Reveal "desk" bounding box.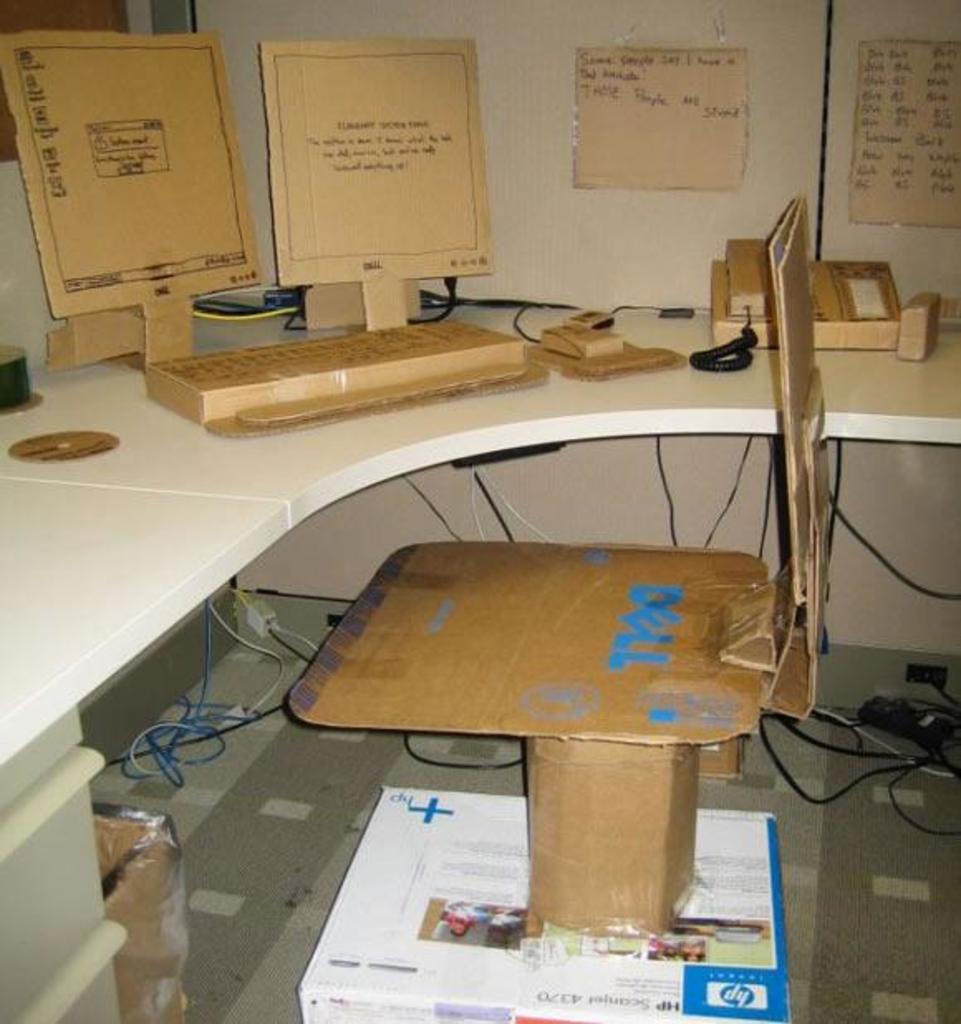
Revealed: box(0, 302, 959, 1022).
